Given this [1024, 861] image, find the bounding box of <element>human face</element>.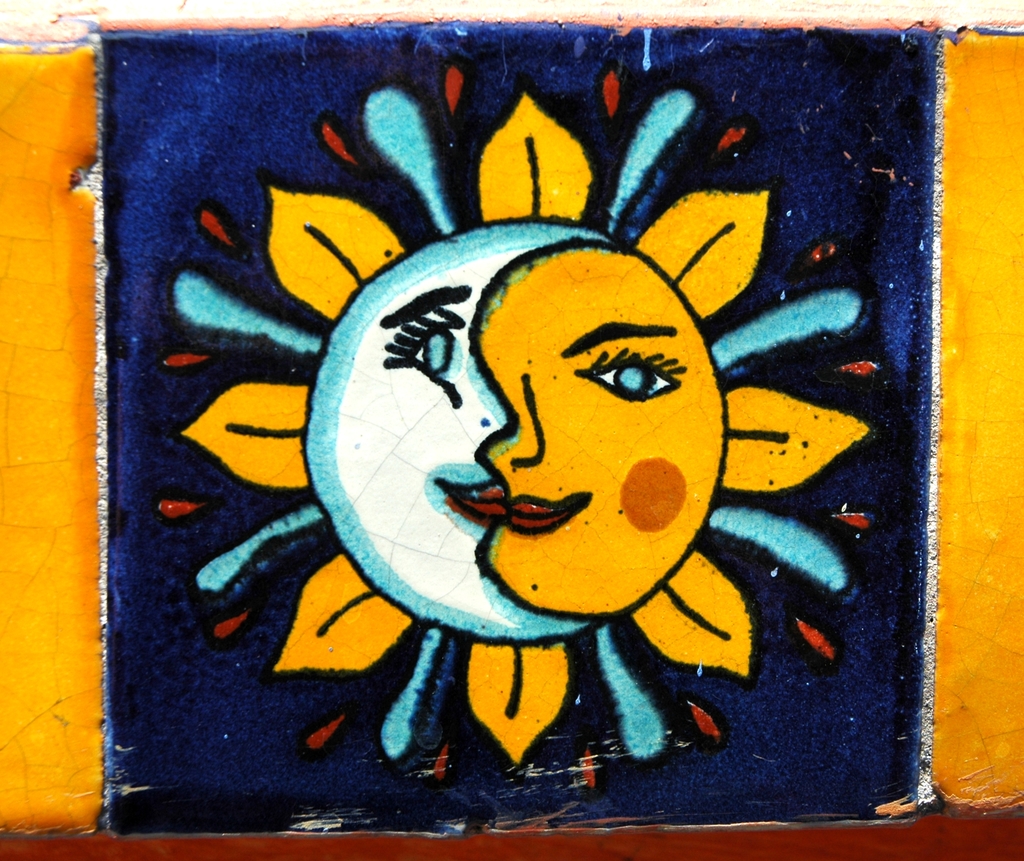
[left=483, top=238, right=729, bottom=612].
